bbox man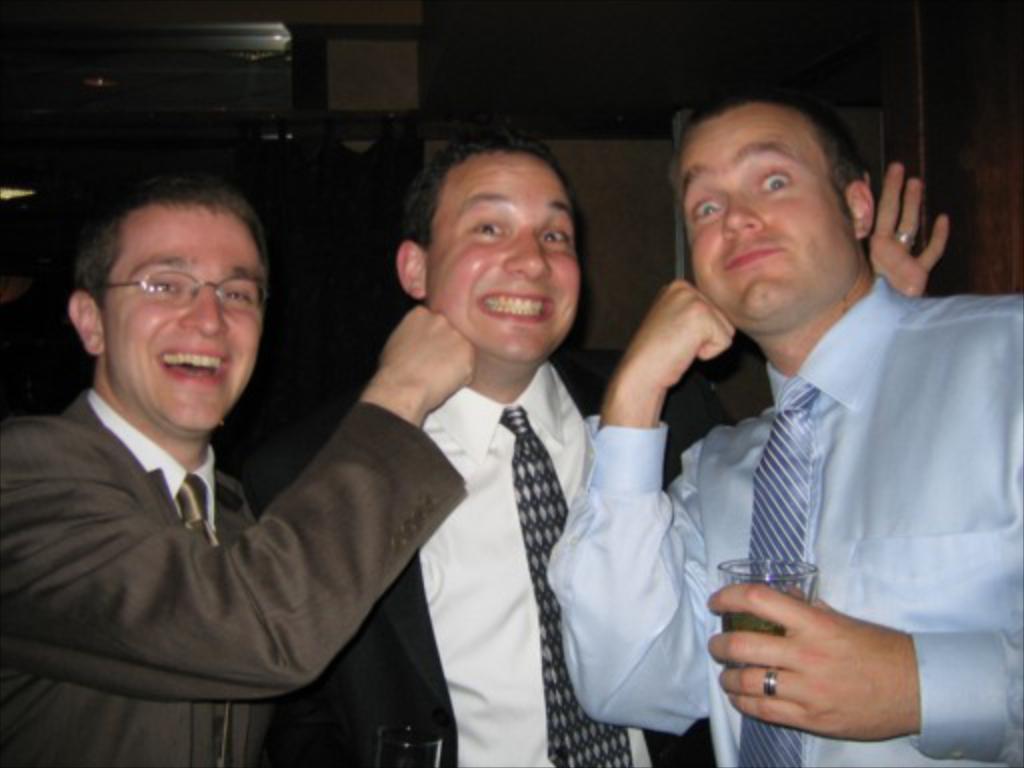
pyautogui.locateOnScreen(0, 174, 478, 766)
